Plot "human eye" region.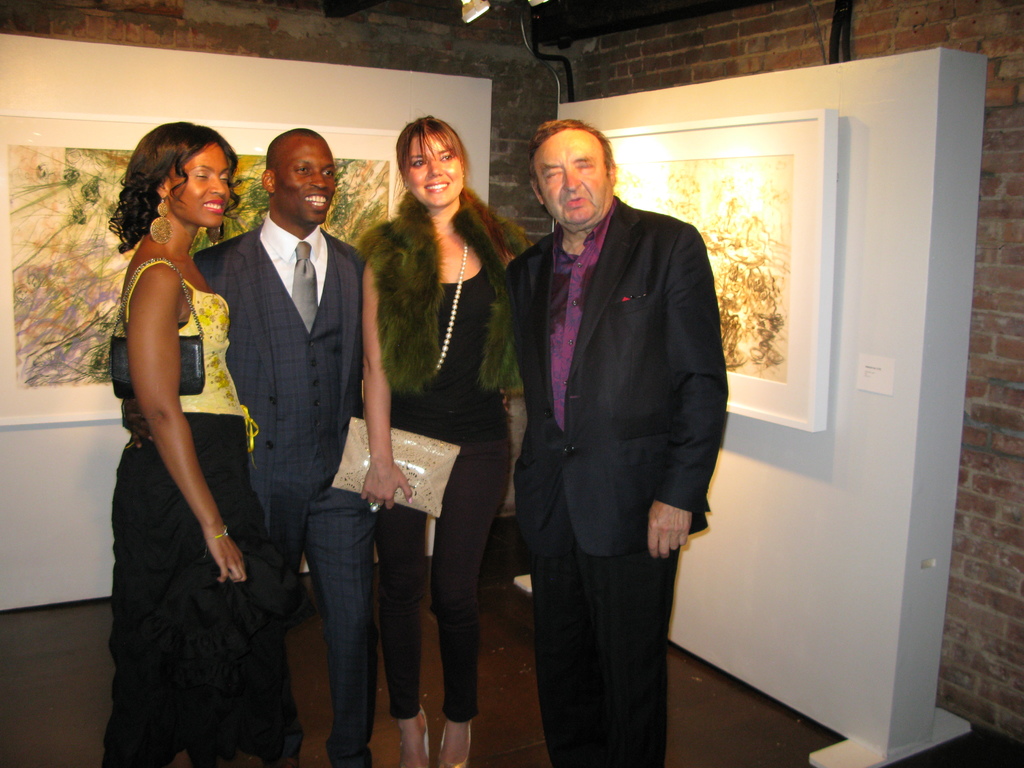
Plotted at x1=219 y1=173 x2=234 y2=185.
